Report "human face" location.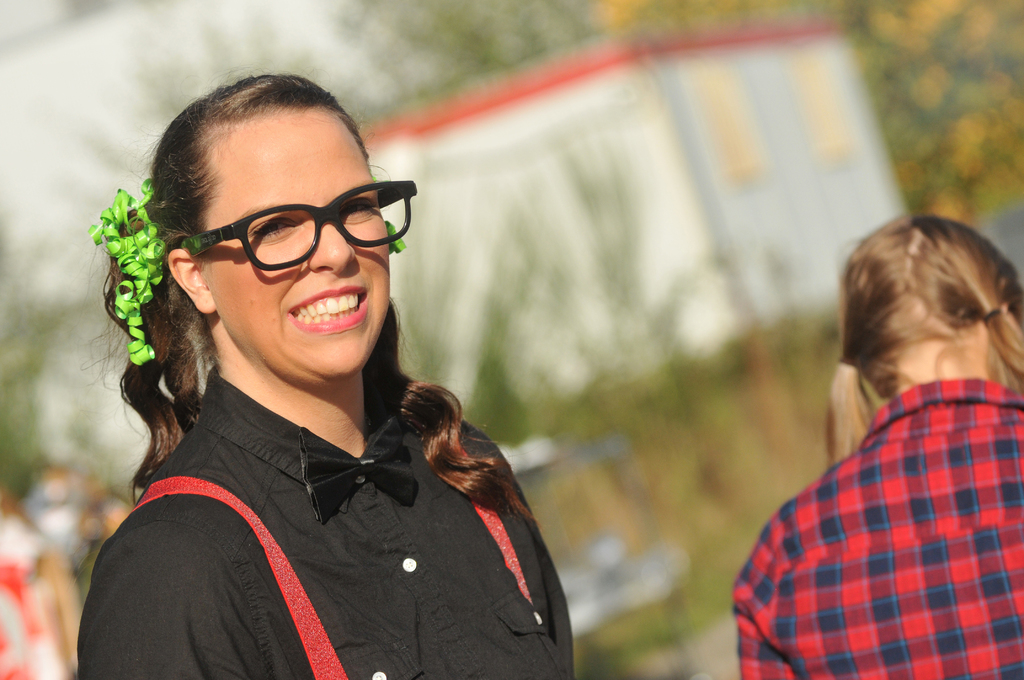
Report: (x1=189, y1=92, x2=392, y2=379).
